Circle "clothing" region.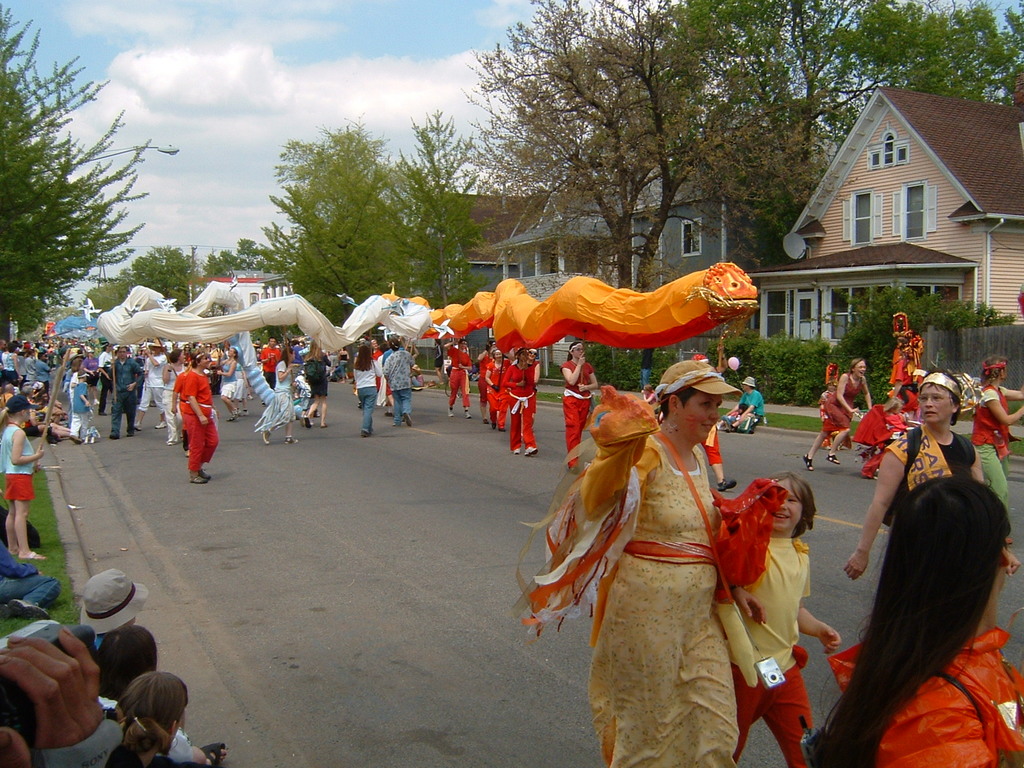
Region: 179, 367, 218, 468.
